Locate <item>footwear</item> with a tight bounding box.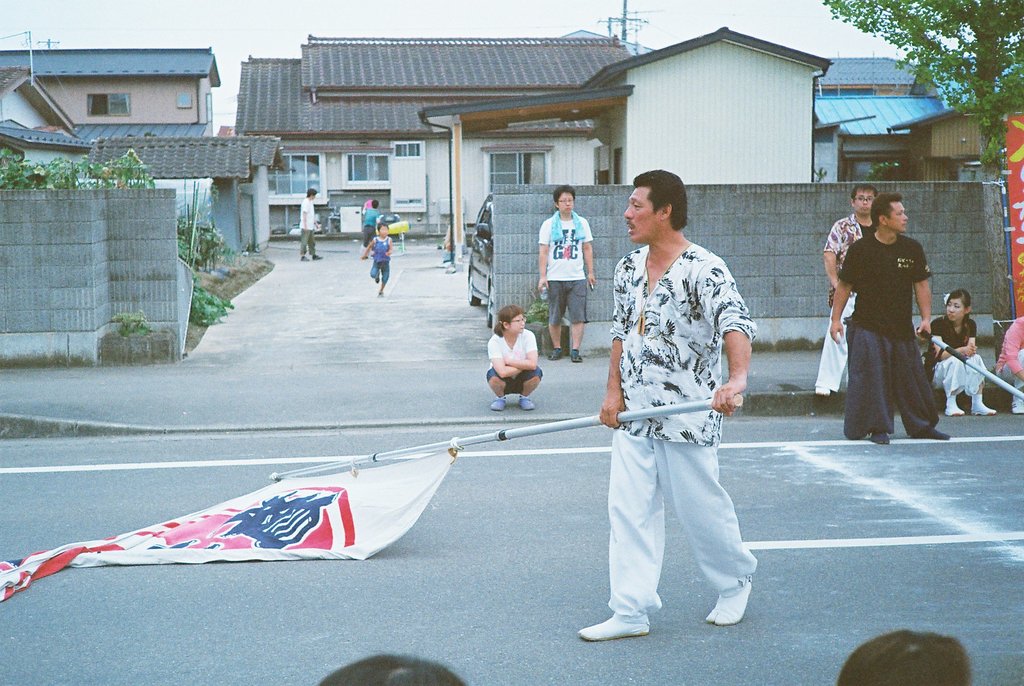
detection(547, 348, 561, 360).
